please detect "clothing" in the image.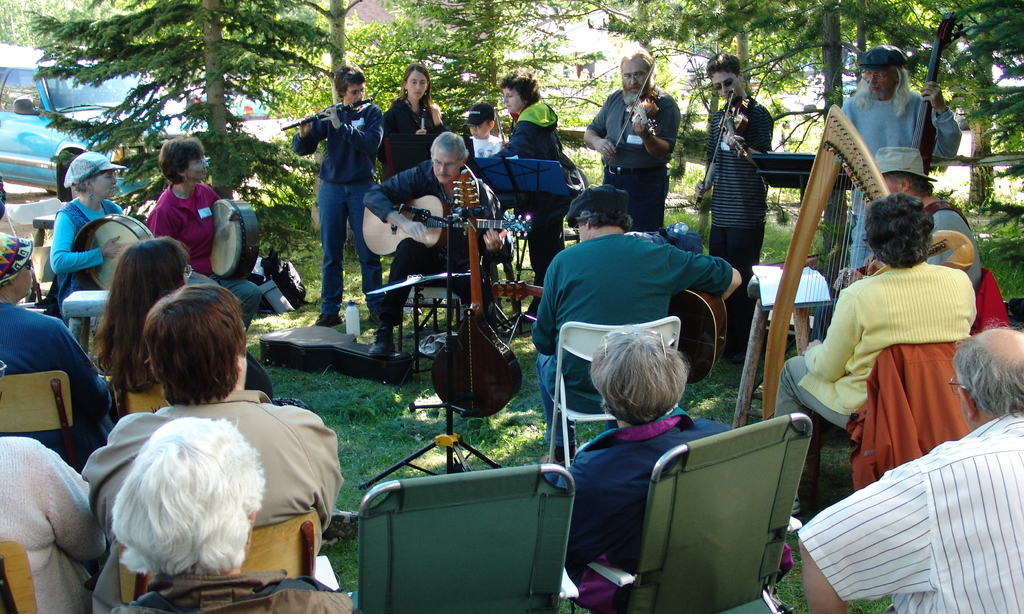
72:391:347:613.
